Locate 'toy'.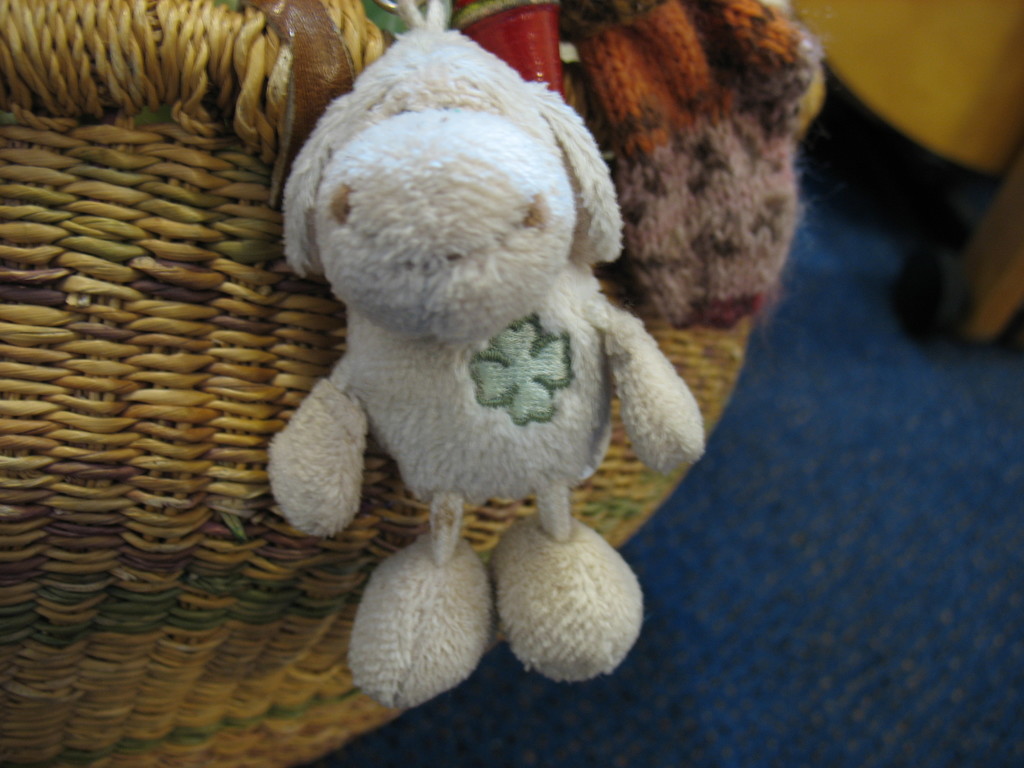
Bounding box: left=240, top=0, right=715, bottom=728.
